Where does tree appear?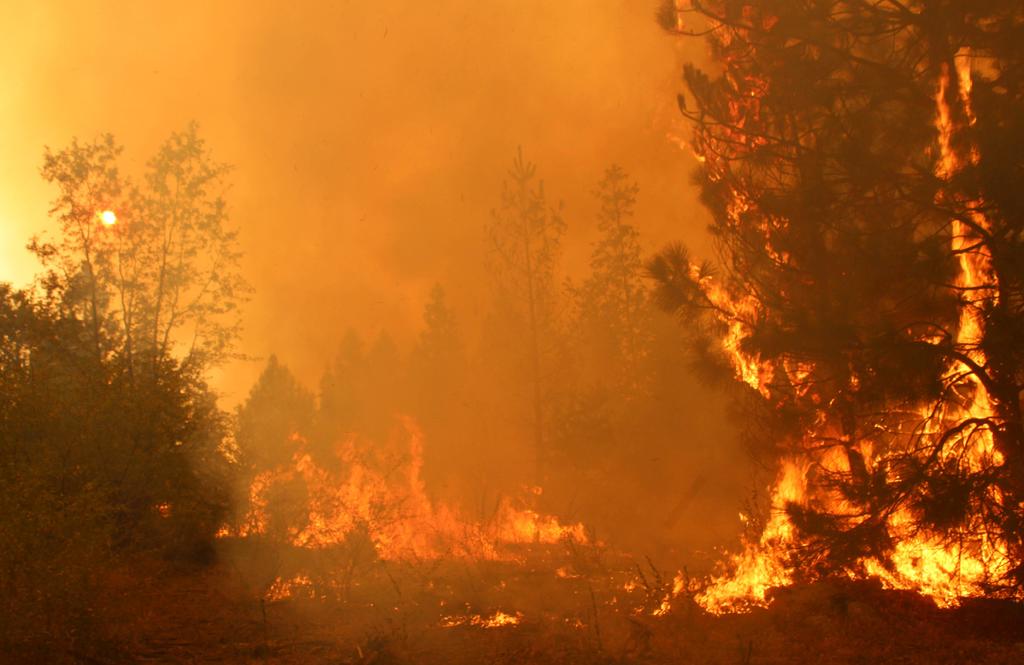
Appears at 0/112/266/518.
